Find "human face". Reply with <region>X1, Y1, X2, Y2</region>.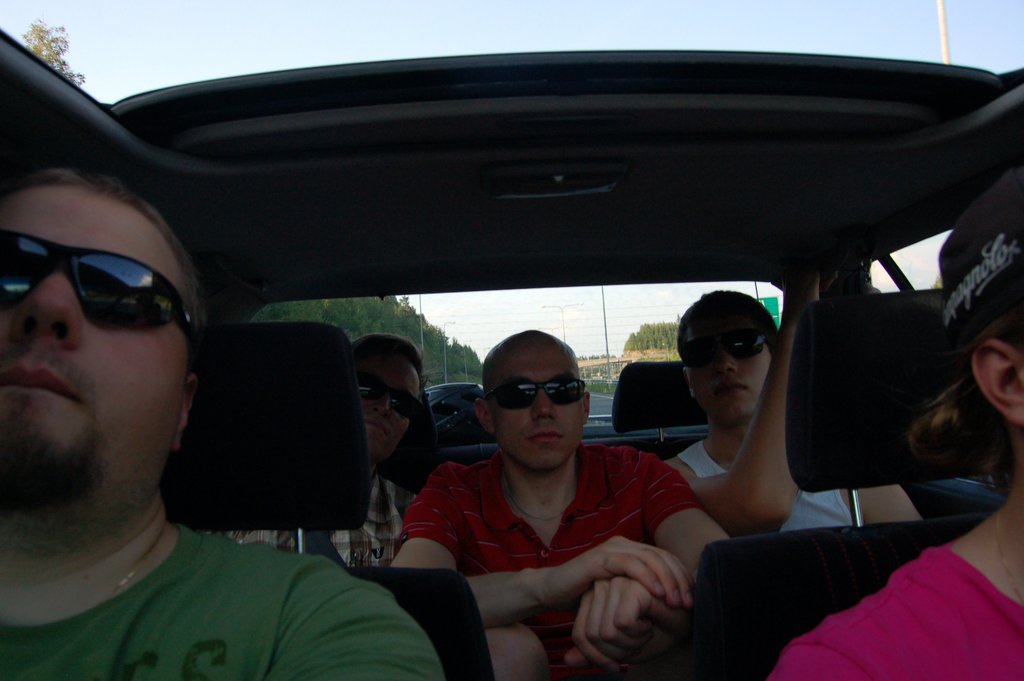
<region>690, 310, 774, 424</region>.
